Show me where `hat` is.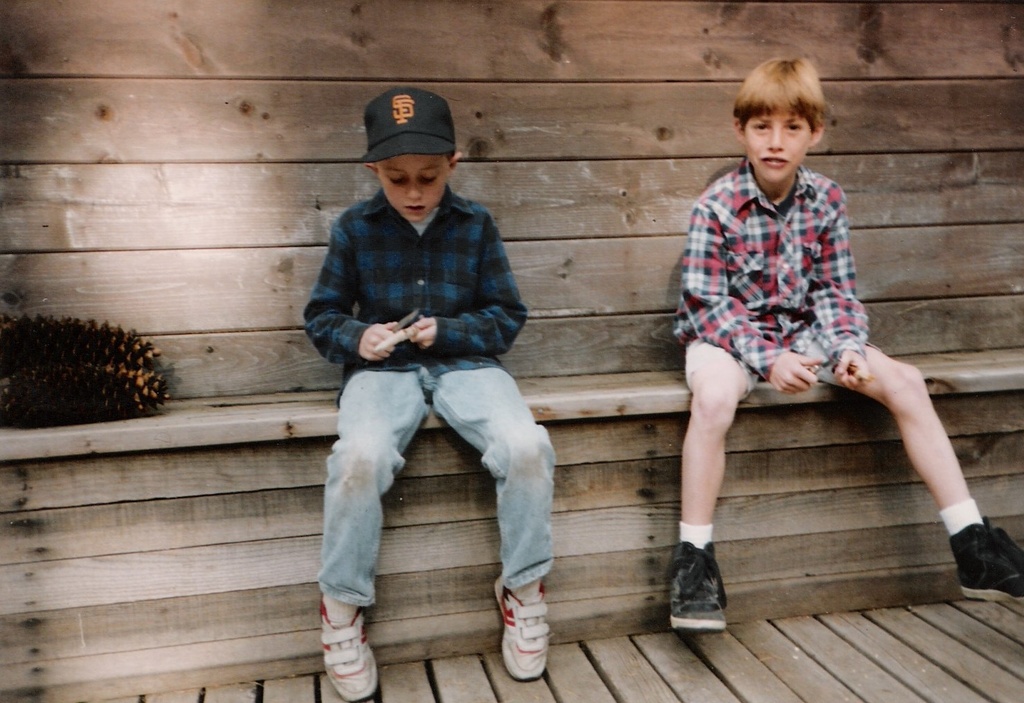
`hat` is at locate(362, 82, 456, 166).
